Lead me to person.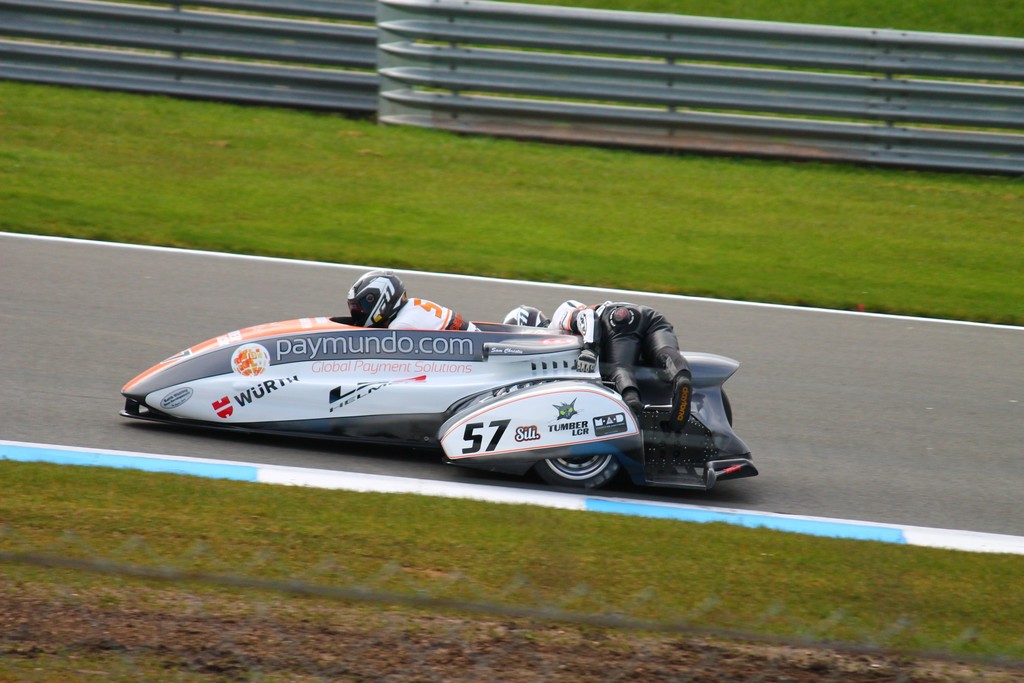
Lead to (345, 271, 481, 329).
